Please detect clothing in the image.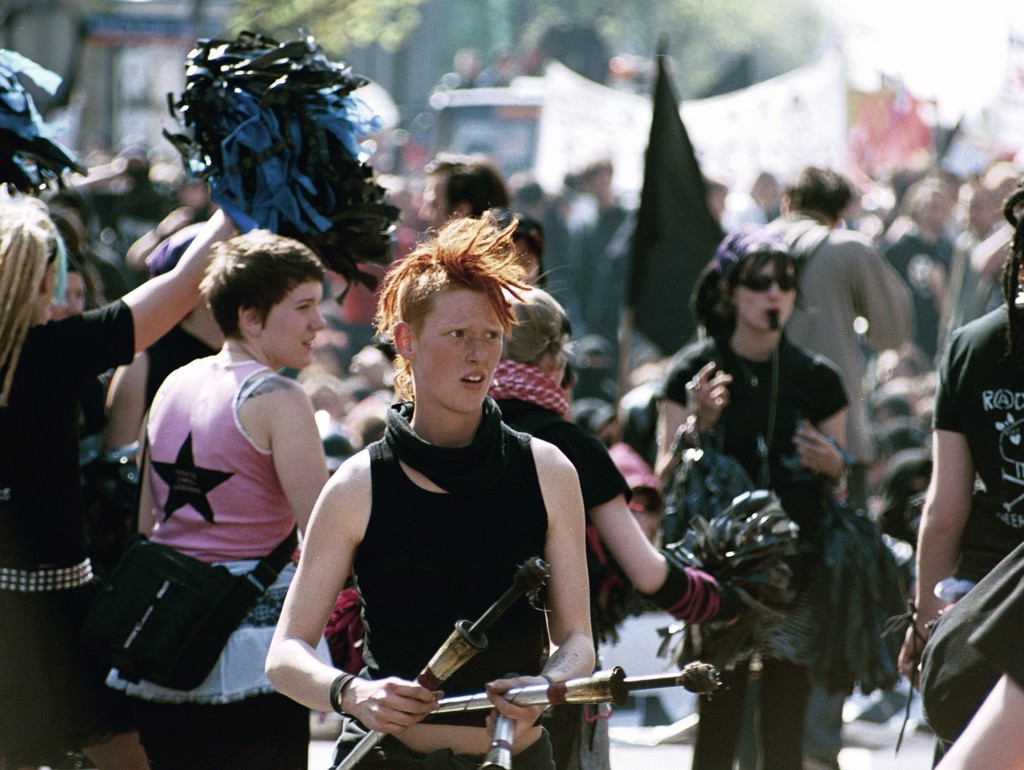
[left=492, top=348, right=569, bottom=416].
